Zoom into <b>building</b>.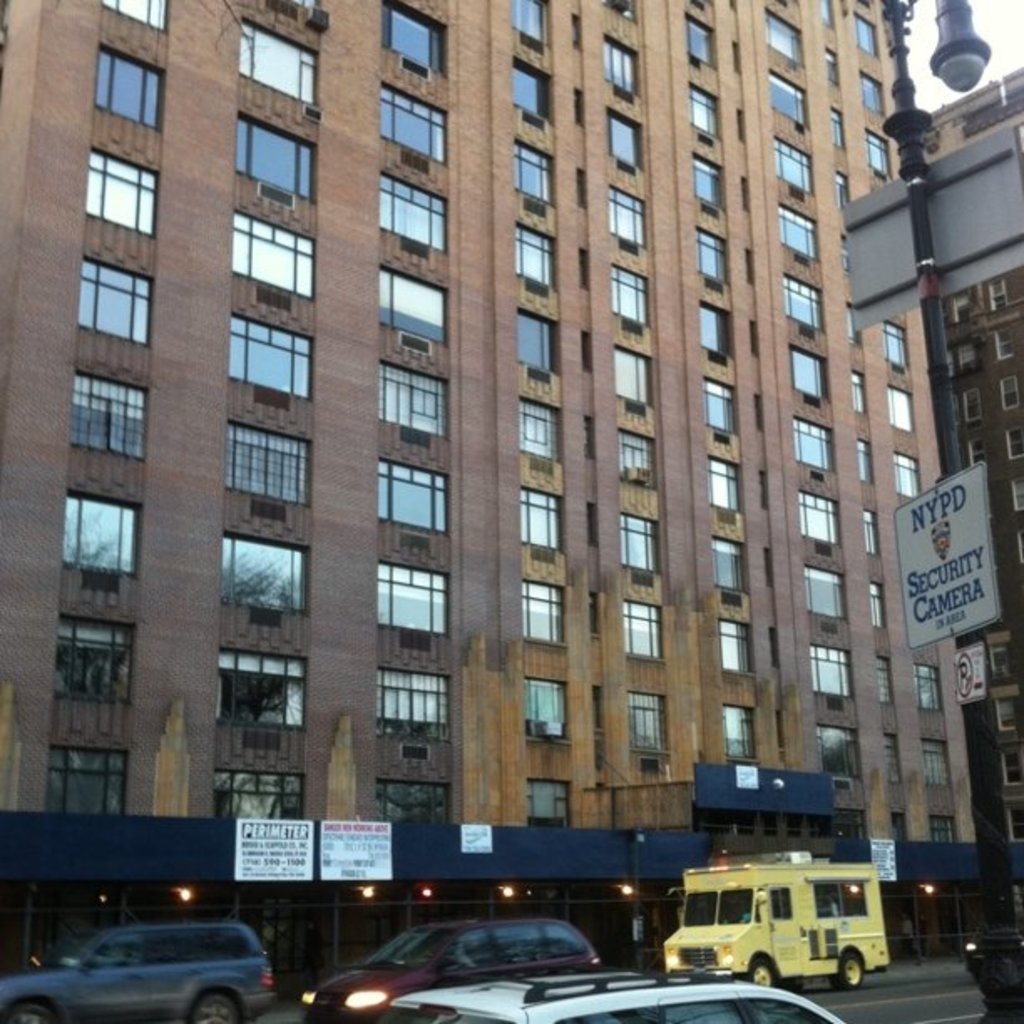
Zoom target: (x1=0, y1=0, x2=1022, y2=1006).
